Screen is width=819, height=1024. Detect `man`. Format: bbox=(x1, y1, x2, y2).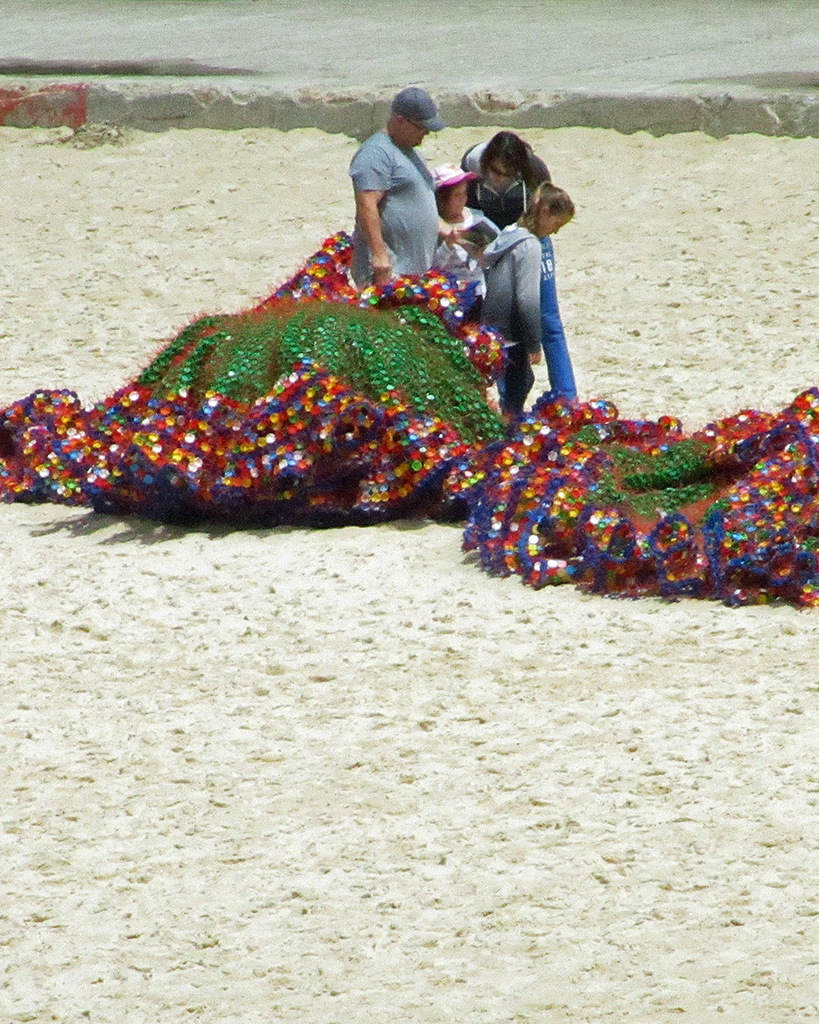
bbox=(313, 86, 463, 274).
